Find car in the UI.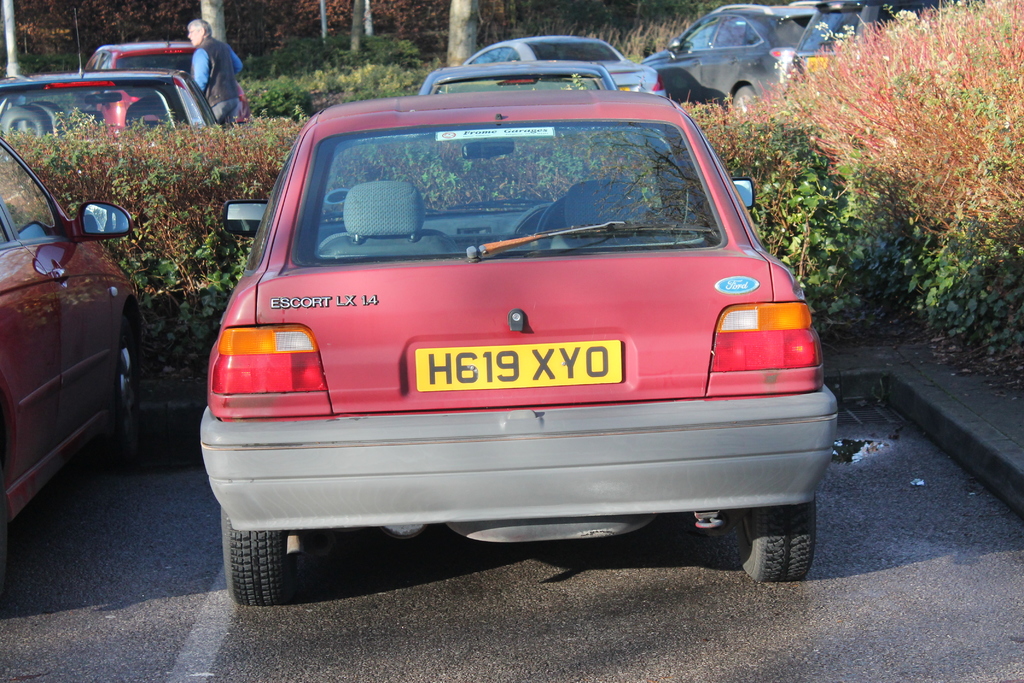
UI element at 82,37,202,83.
